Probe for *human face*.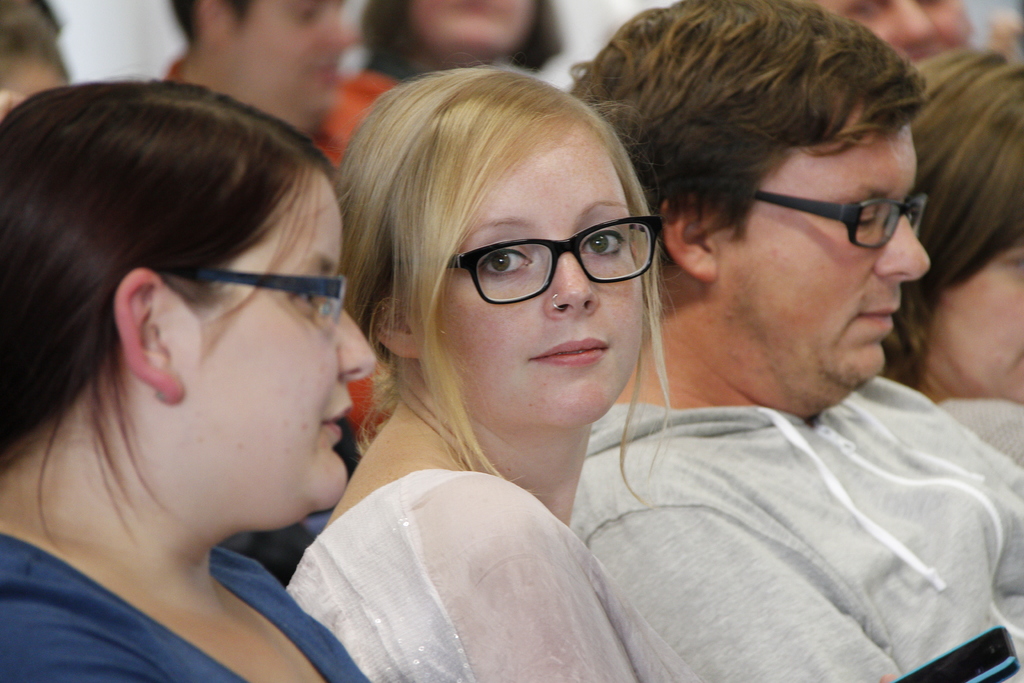
Probe result: <bbox>726, 118, 927, 378</bbox>.
